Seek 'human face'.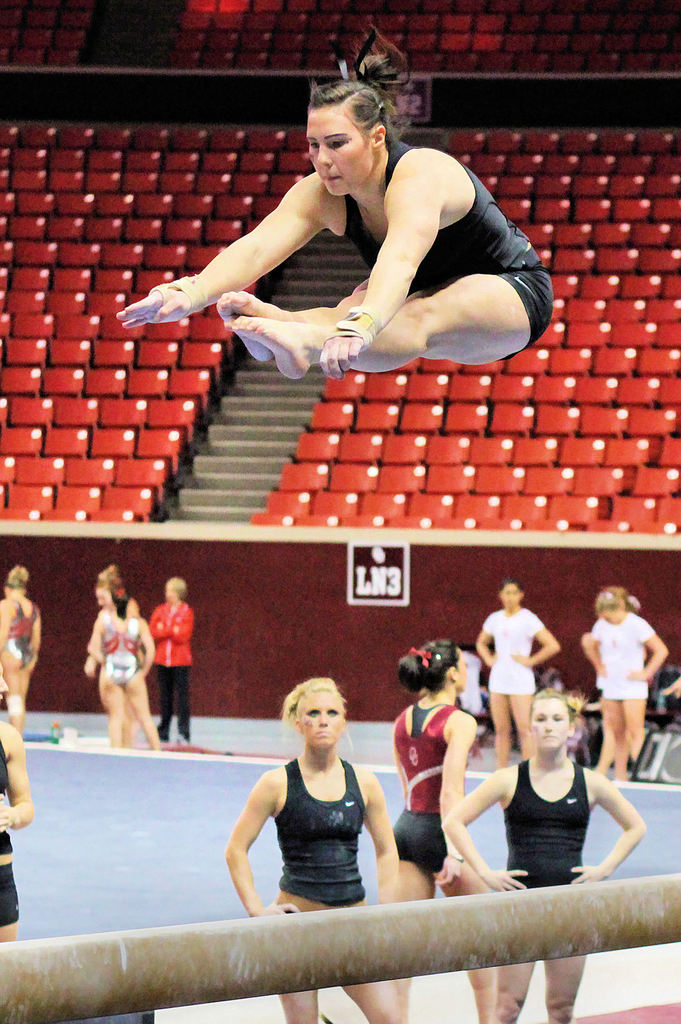
pyautogui.locateOnScreen(307, 108, 371, 200).
